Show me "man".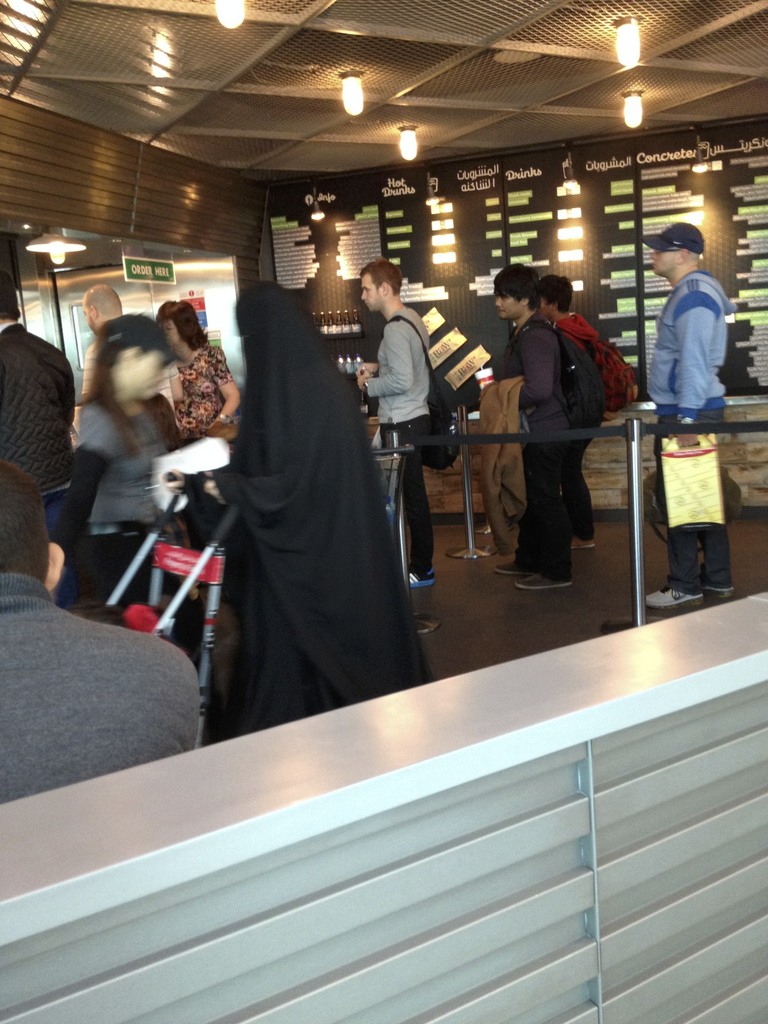
"man" is here: pyautogui.locateOnScreen(356, 260, 433, 589).
